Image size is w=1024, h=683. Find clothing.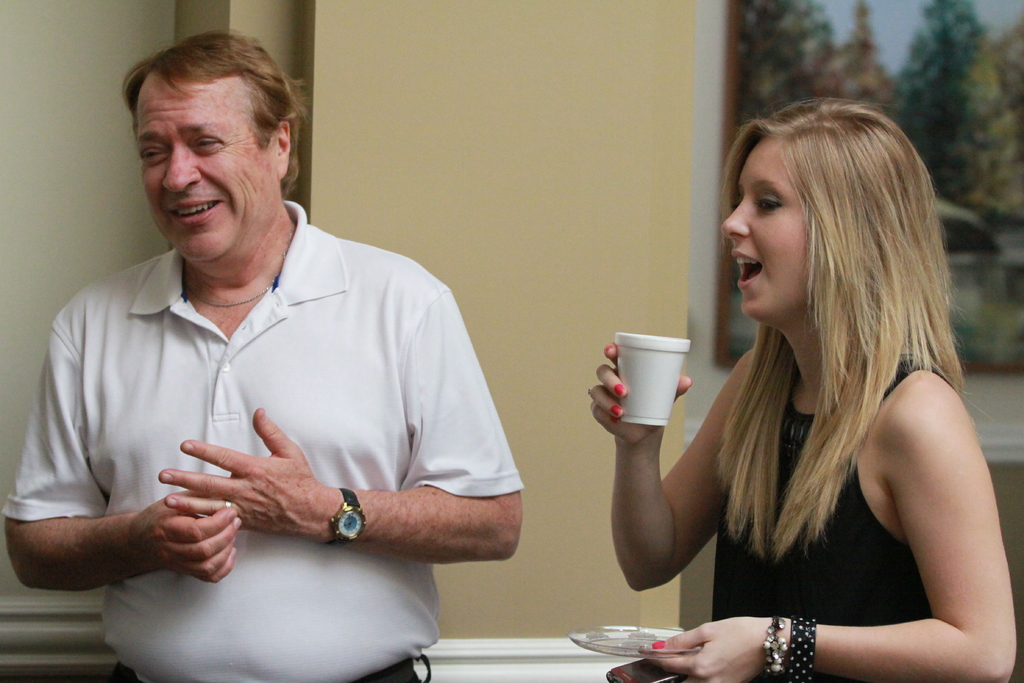
(33,211,512,645).
